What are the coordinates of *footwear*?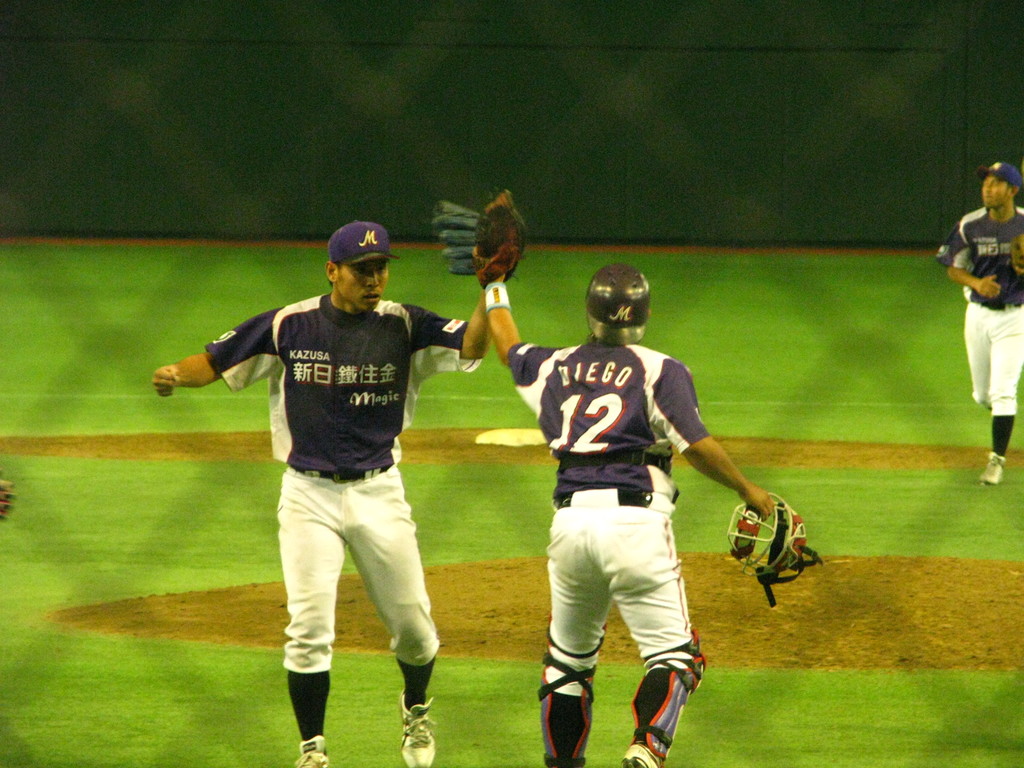
detection(294, 732, 323, 767).
